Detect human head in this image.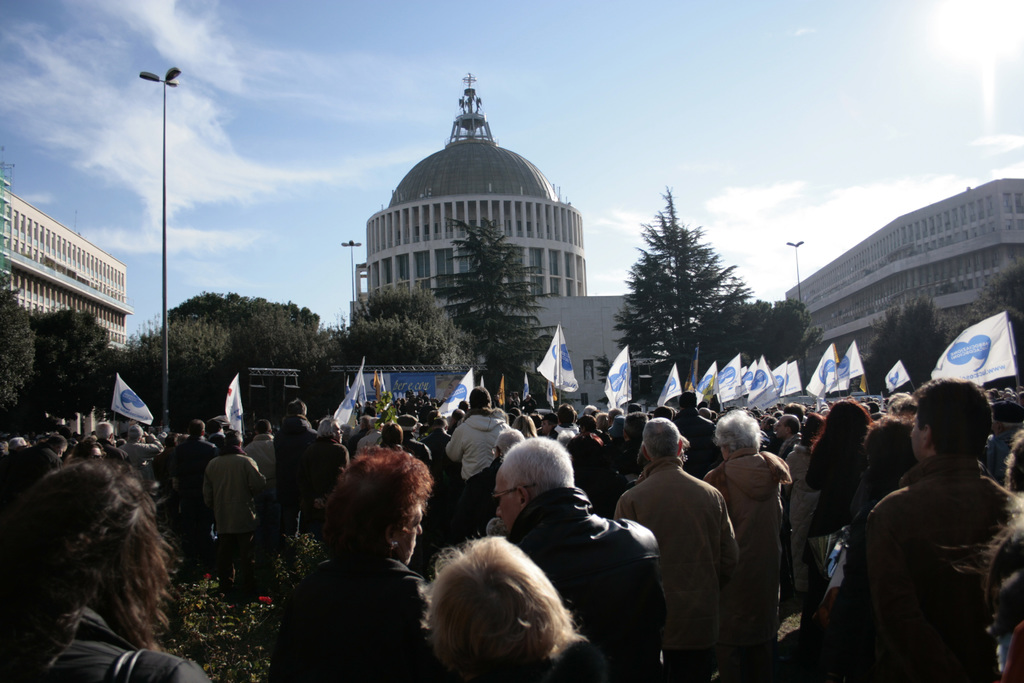
Detection: crop(227, 431, 240, 448).
